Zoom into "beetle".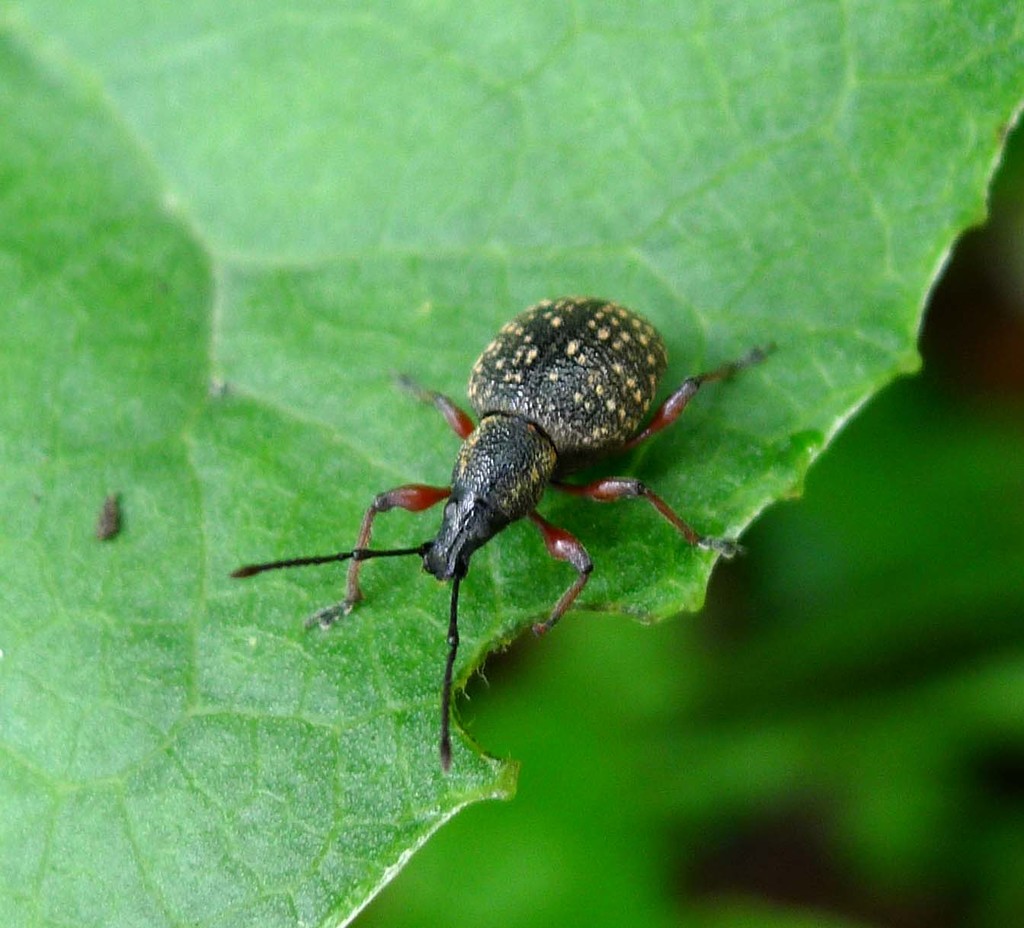
Zoom target: (223, 277, 744, 776).
